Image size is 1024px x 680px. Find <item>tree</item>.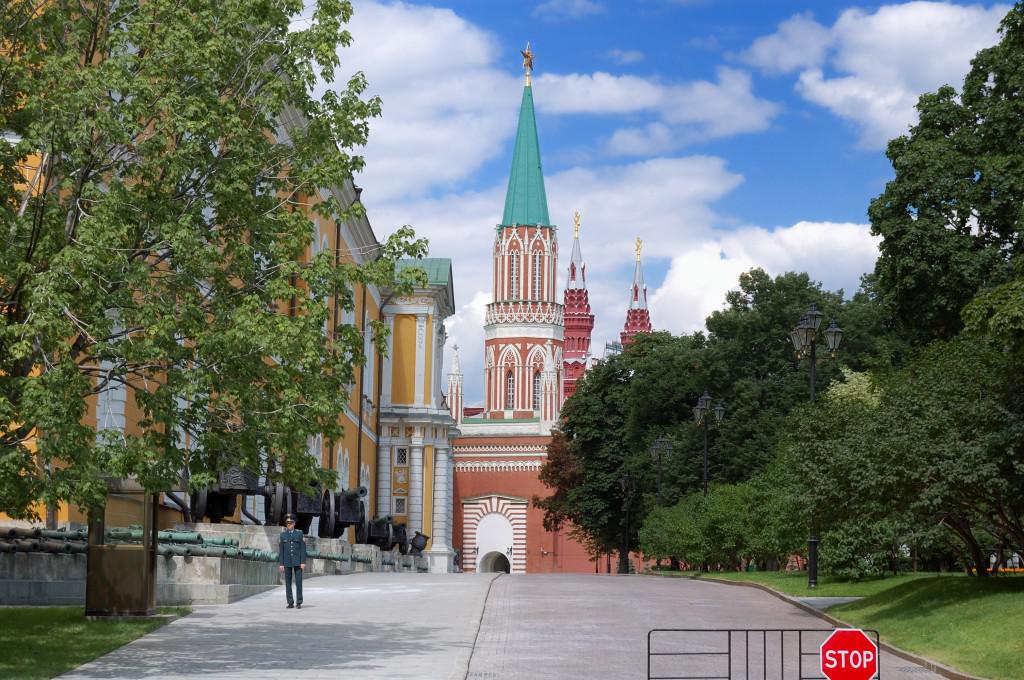
pyautogui.locateOnScreen(636, 260, 1023, 583).
